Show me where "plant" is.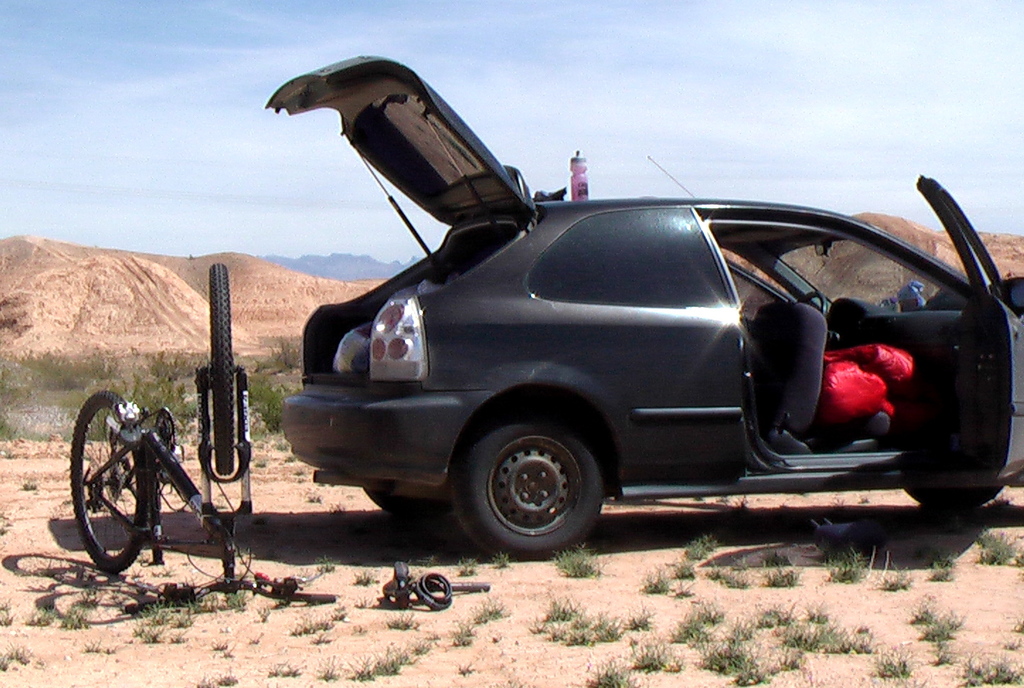
"plant" is at {"x1": 550, "y1": 540, "x2": 603, "y2": 583}.
